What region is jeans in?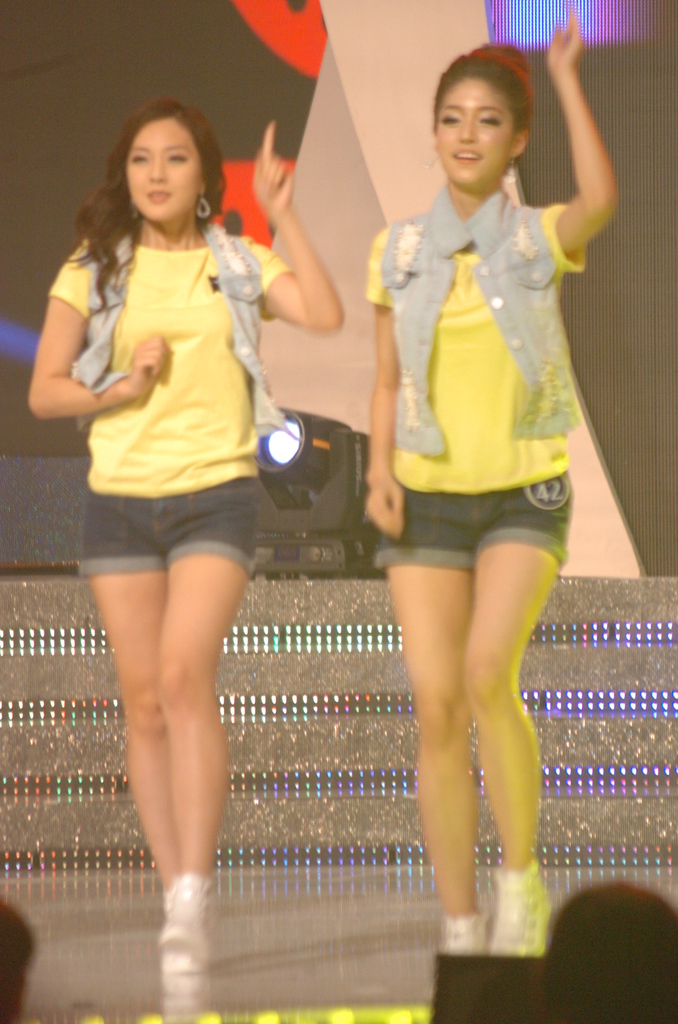
374, 464, 572, 565.
